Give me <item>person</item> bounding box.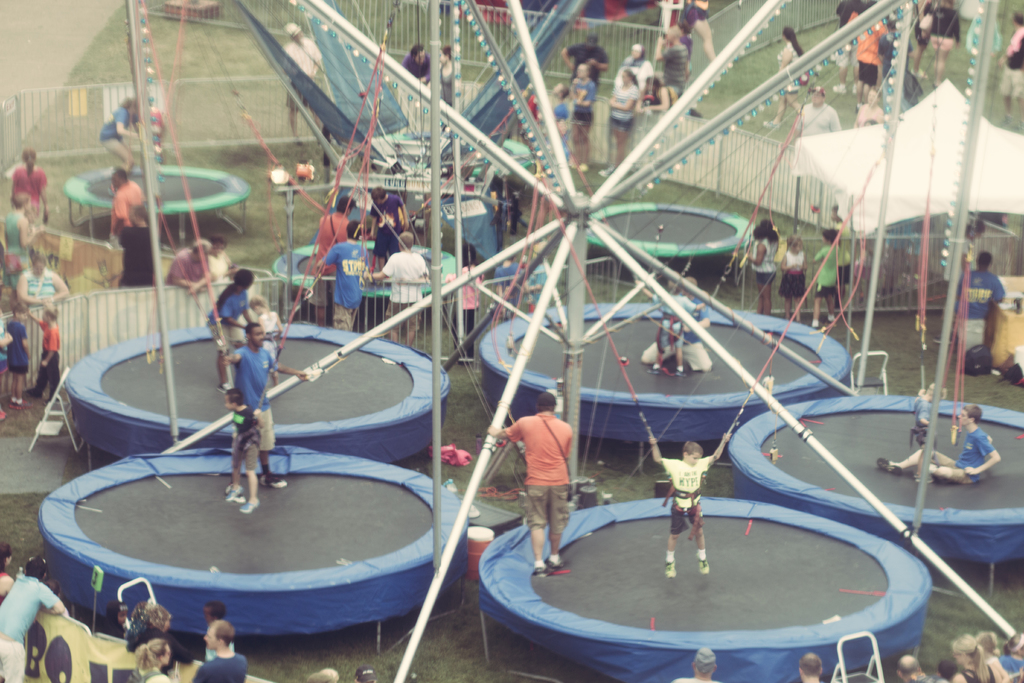
crop(10, 145, 49, 229).
